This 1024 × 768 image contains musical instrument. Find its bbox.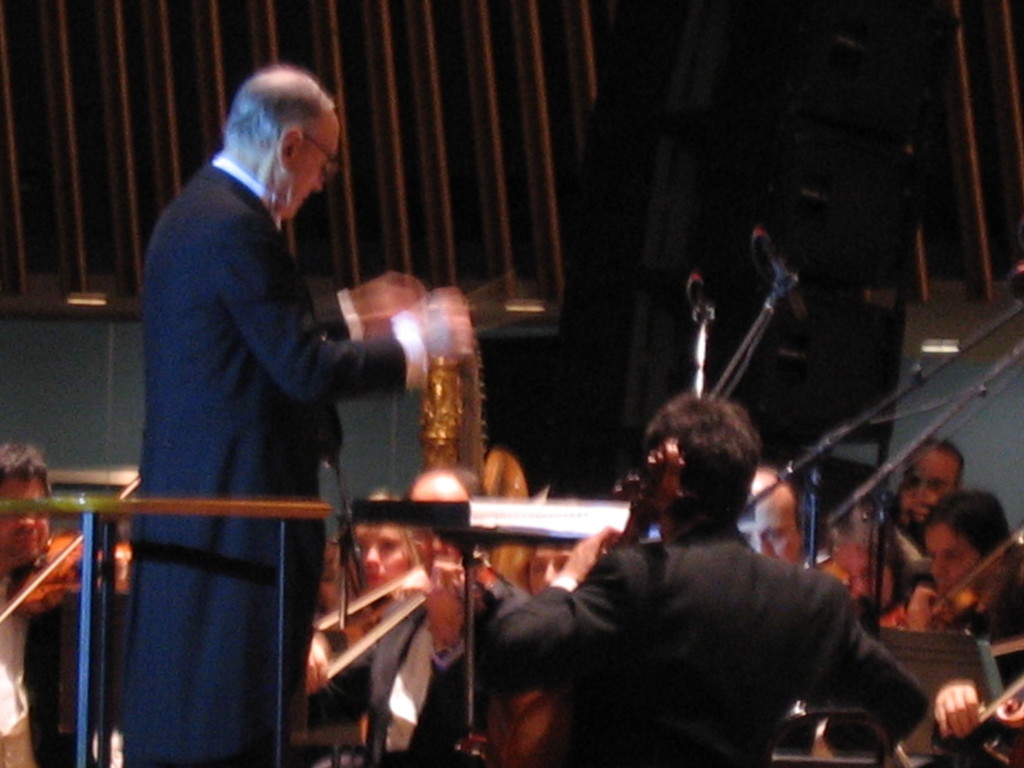
(880,506,1023,632).
